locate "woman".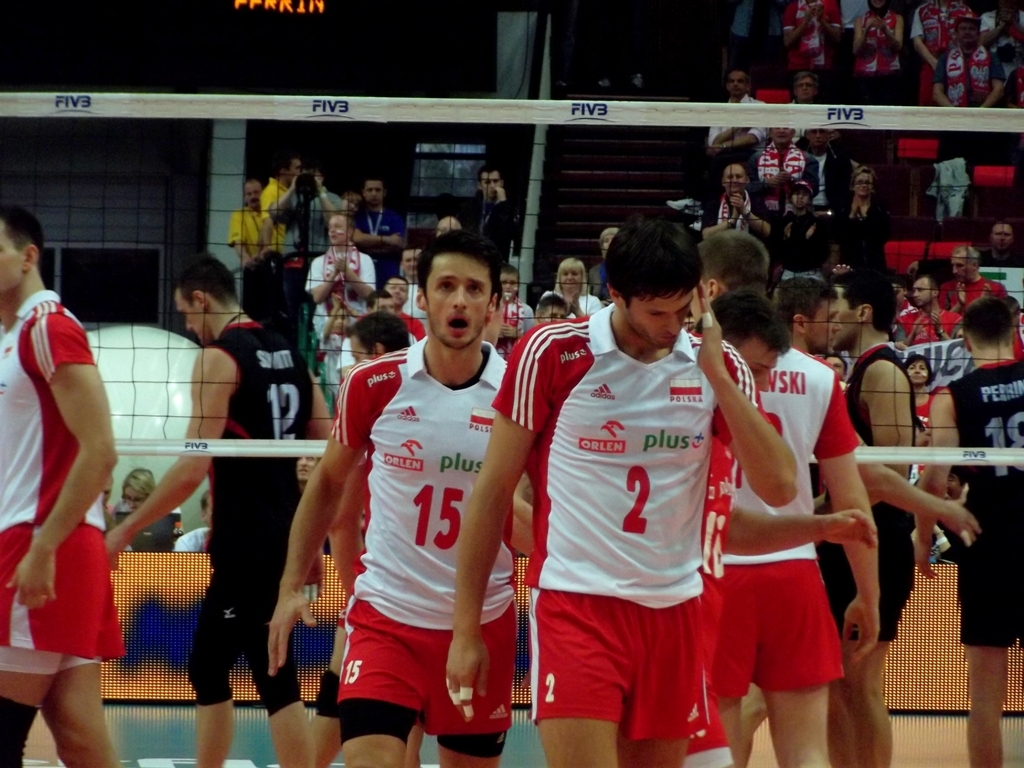
Bounding box: pyautogui.locateOnScreen(537, 256, 603, 319).
